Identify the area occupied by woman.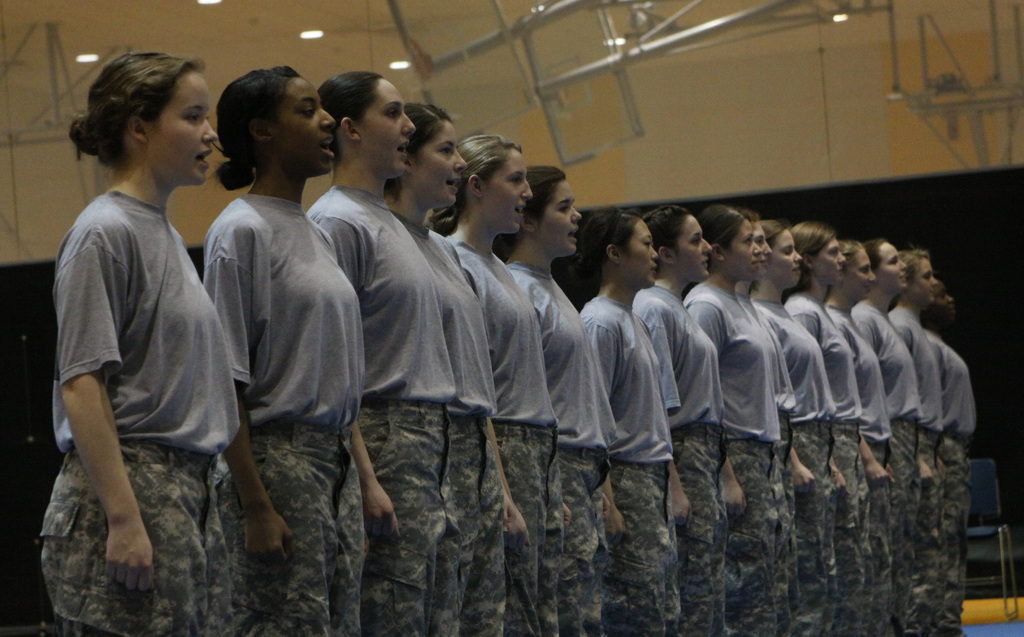
Area: l=38, t=44, r=252, b=590.
